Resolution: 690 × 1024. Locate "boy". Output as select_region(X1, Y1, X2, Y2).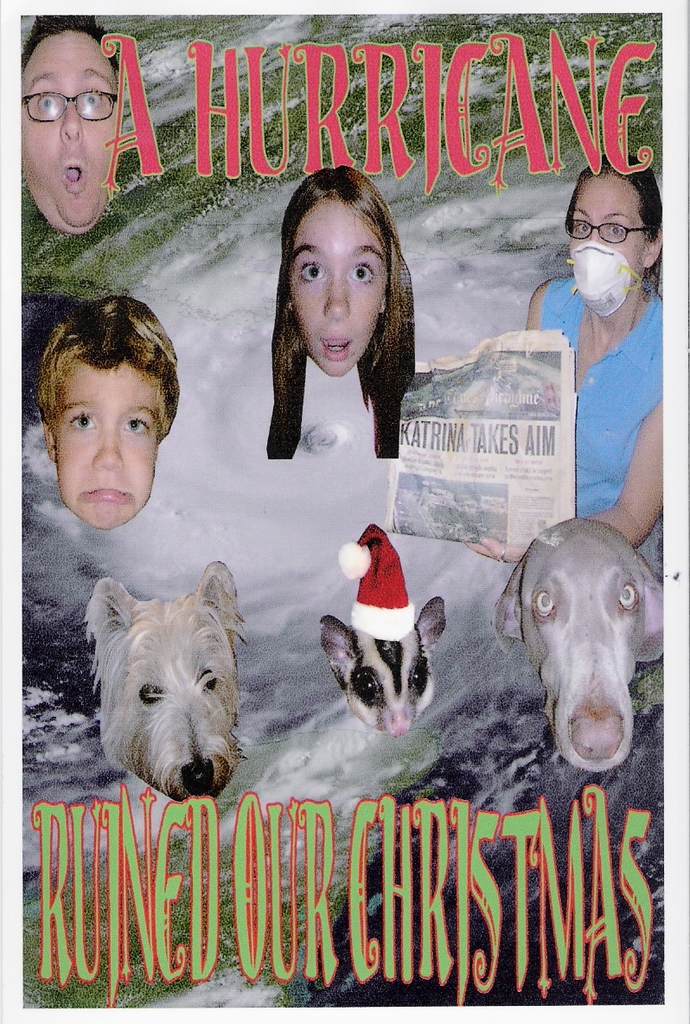
select_region(40, 286, 184, 533).
